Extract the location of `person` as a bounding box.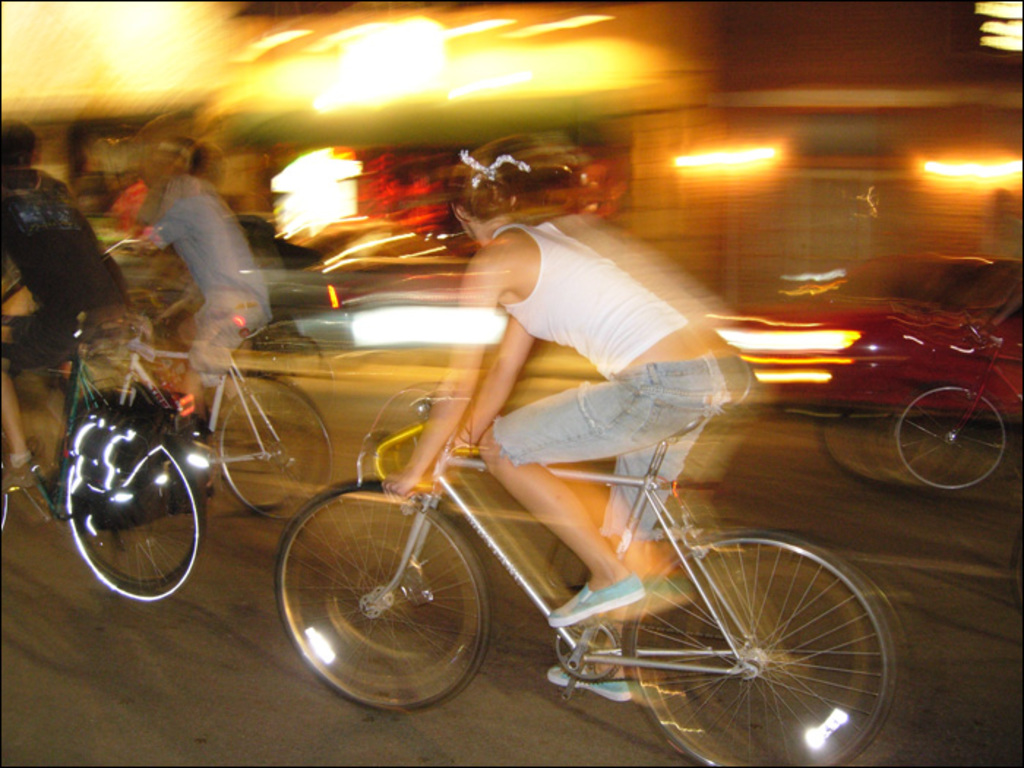
BBox(1, 117, 139, 487).
